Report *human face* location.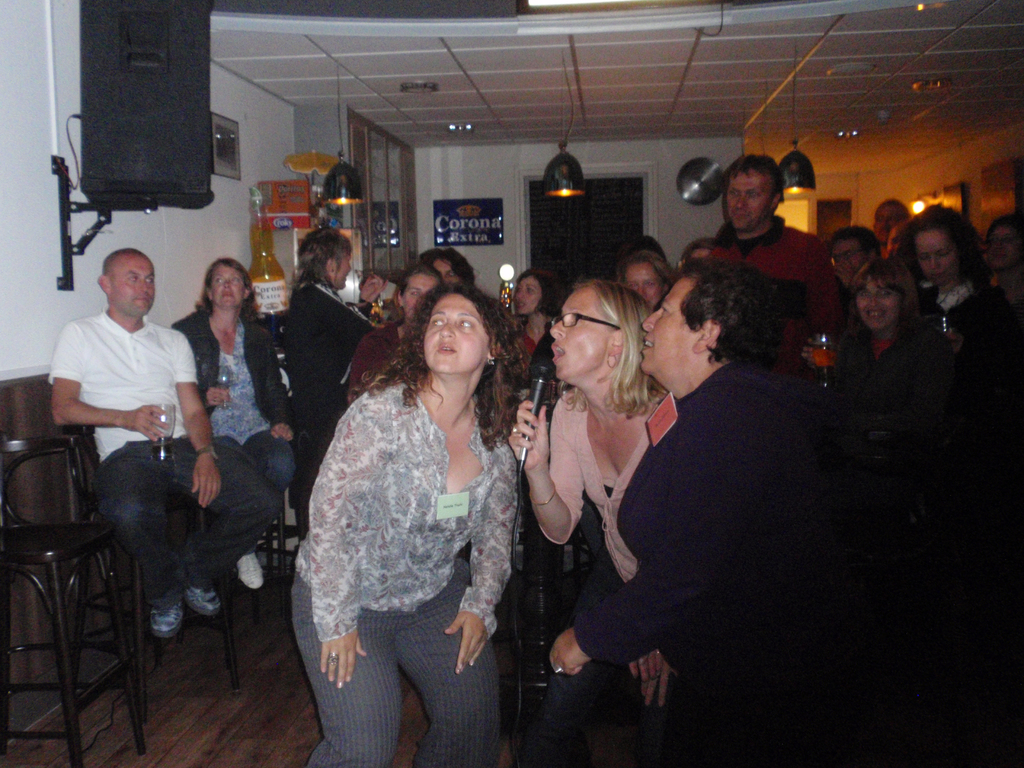
Report: {"left": 551, "top": 291, "right": 614, "bottom": 381}.
